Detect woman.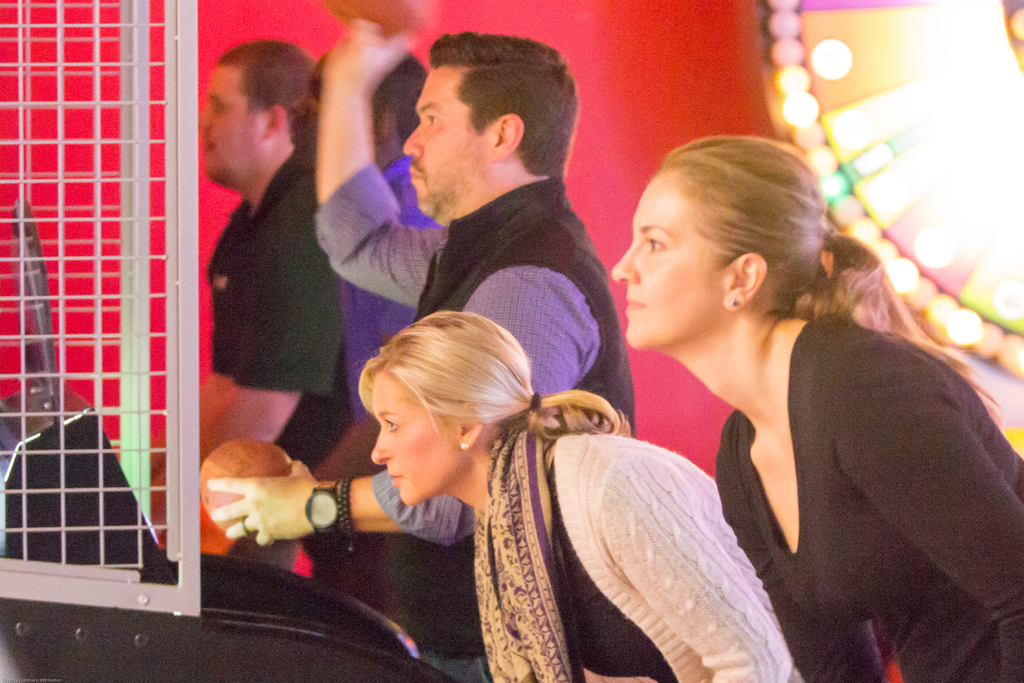
Detected at 551 127 983 669.
